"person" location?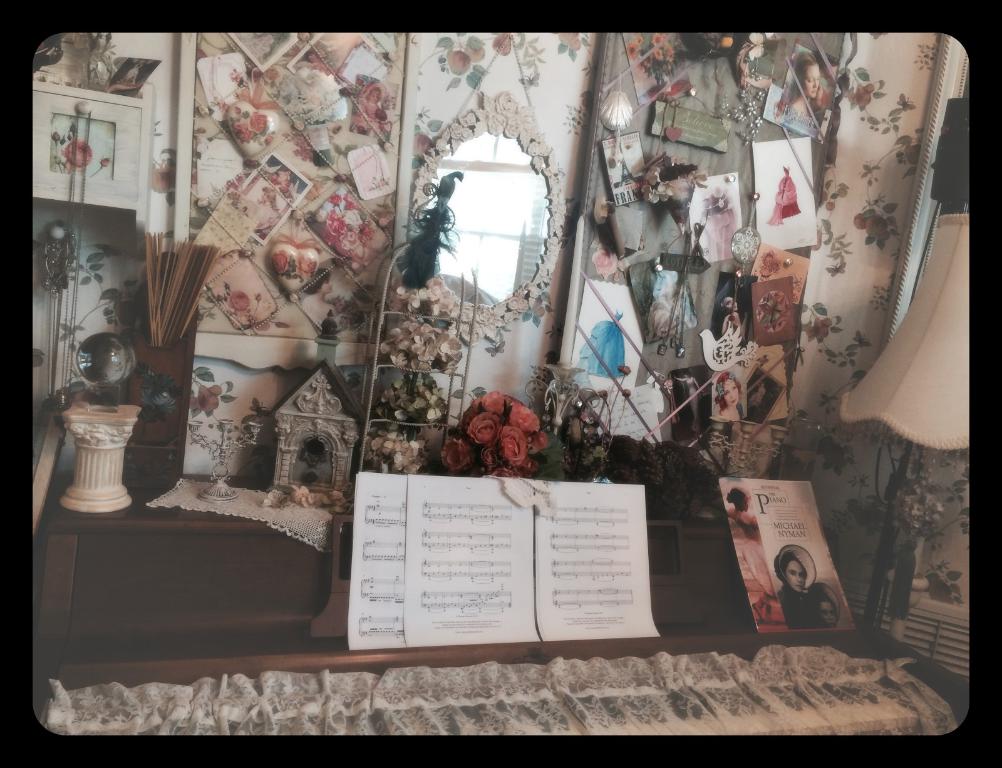
(778, 49, 821, 128)
